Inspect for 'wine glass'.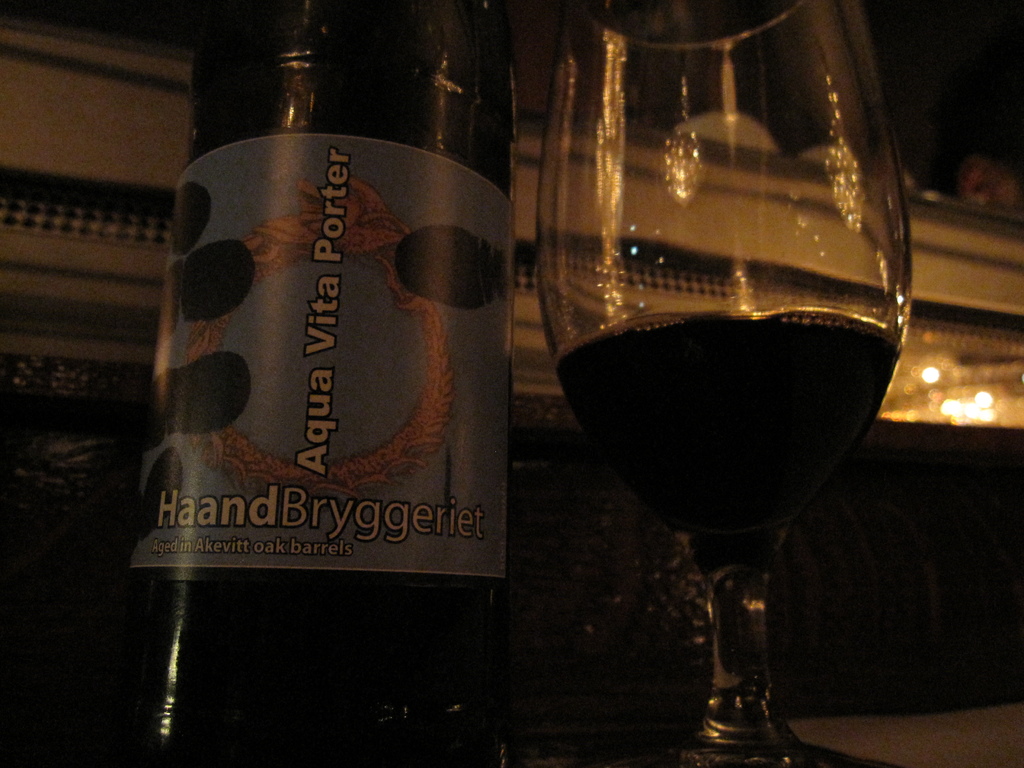
Inspection: 536,3,913,767.
